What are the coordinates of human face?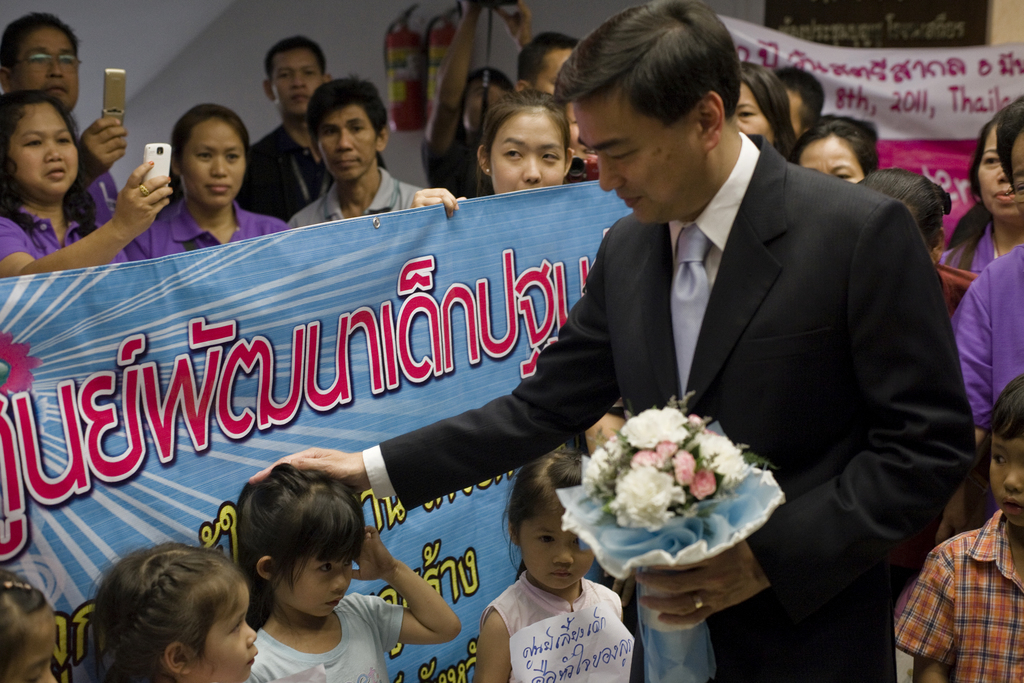
bbox=(2, 608, 54, 682).
